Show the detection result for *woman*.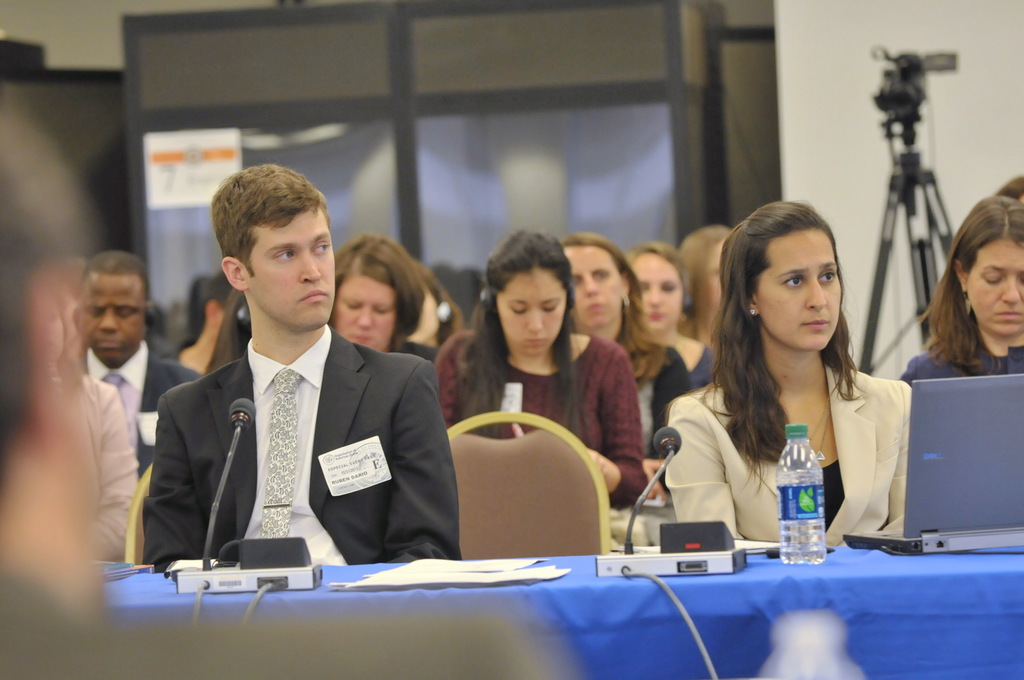
left=625, top=240, right=712, bottom=387.
